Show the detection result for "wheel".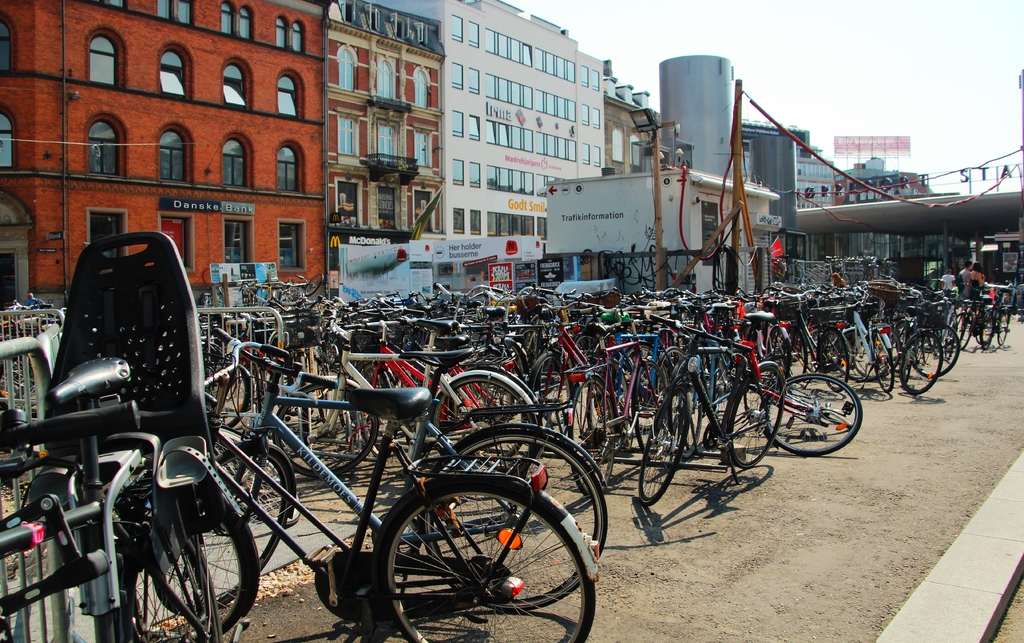
(382,485,596,642).
